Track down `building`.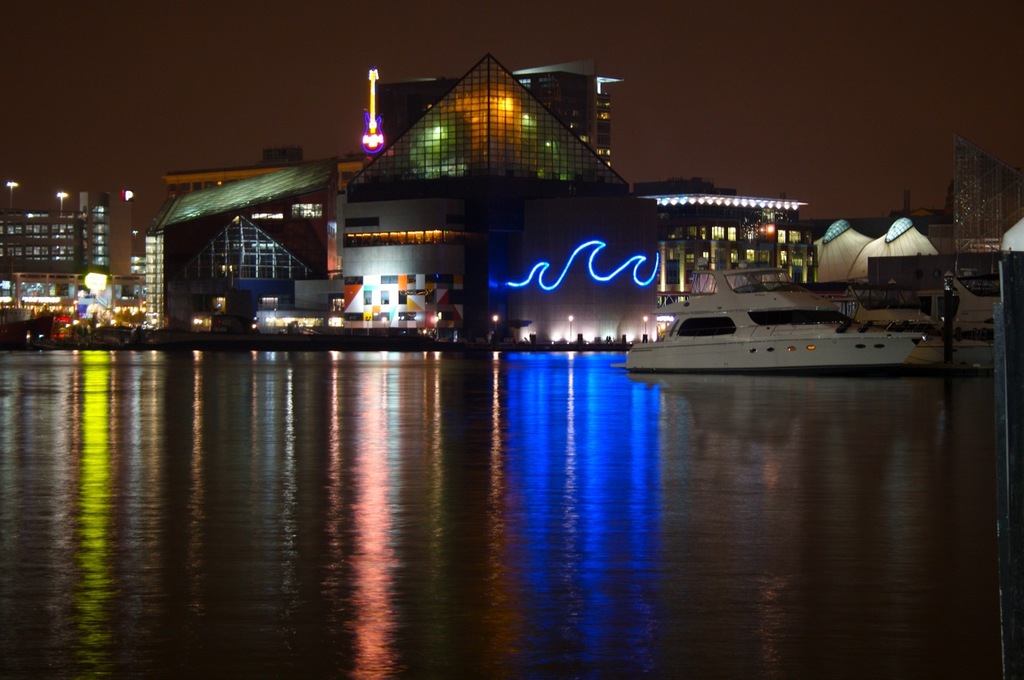
Tracked to 0 180 108 282.
